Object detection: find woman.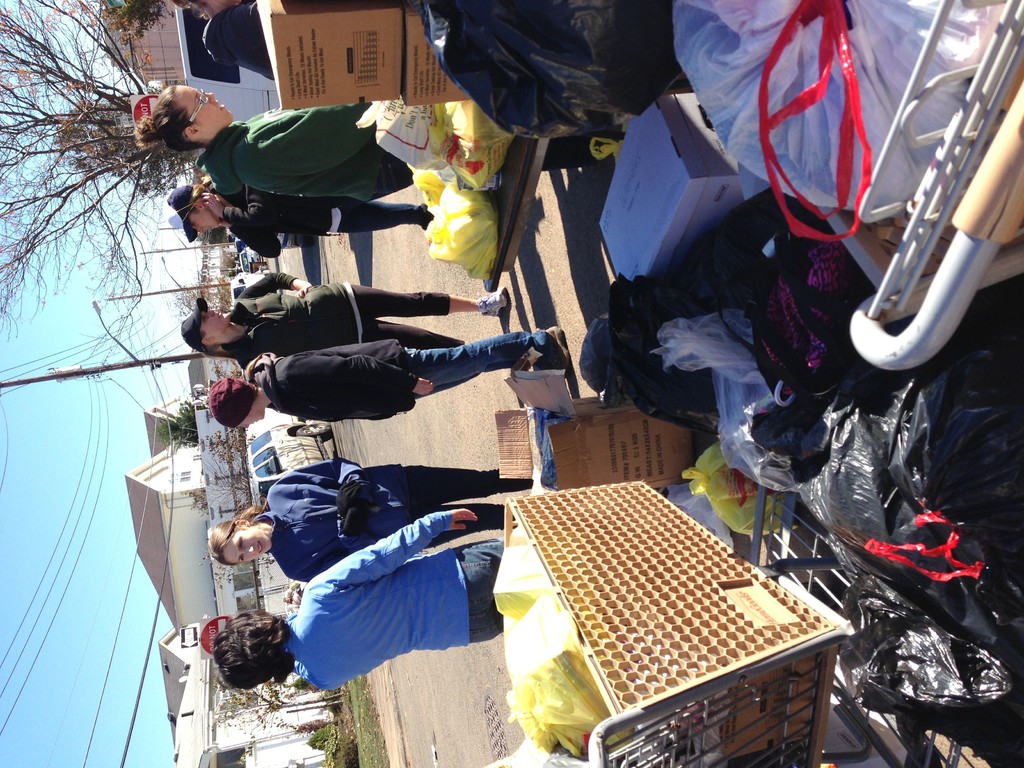
[left=175, top=271, right=514, bottom=374].
